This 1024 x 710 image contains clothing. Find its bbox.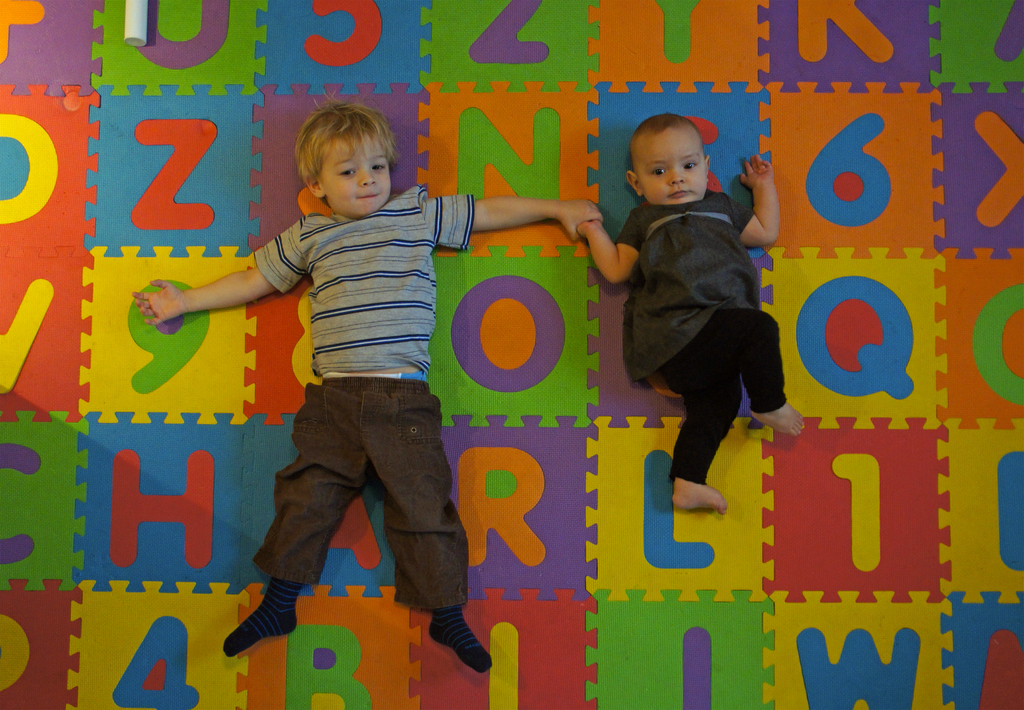
rect(250, 183, 475, 613).
